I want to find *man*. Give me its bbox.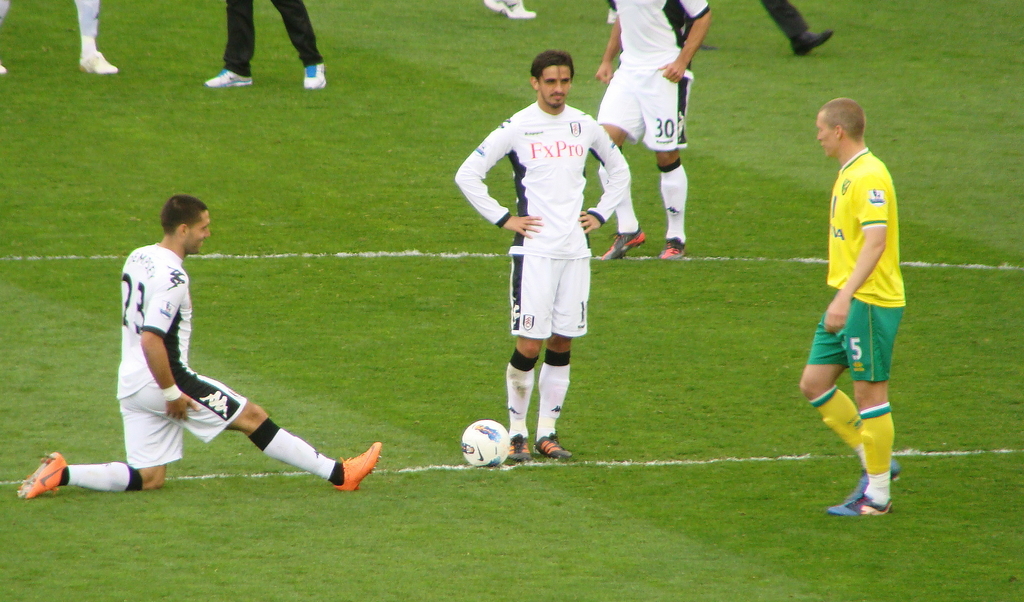
x1=452 y1=49 x2=630 y2=462.
